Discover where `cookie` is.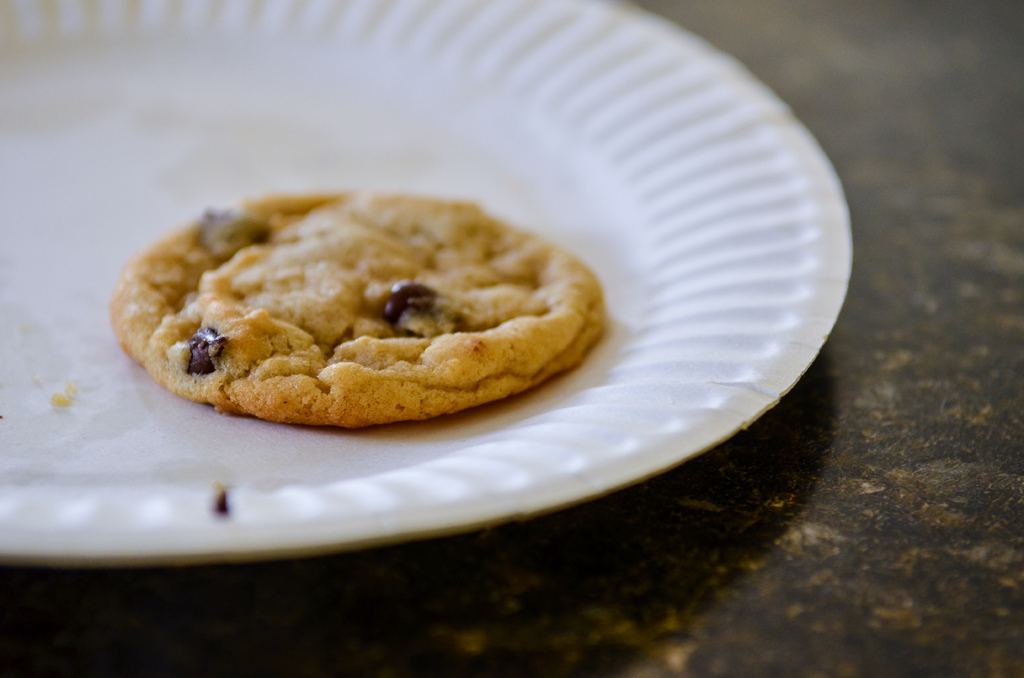
Discovered at x1=106, y1=175, x2=609, y2=429.
